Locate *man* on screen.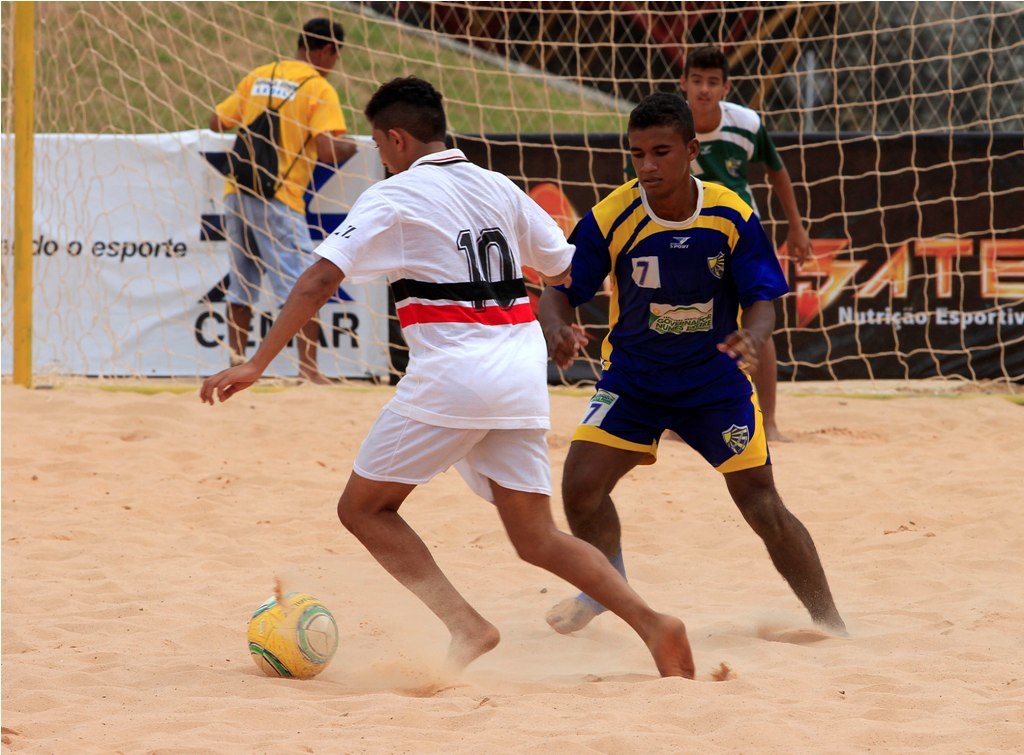
On screen at crop(209, 20, 352, 387).
